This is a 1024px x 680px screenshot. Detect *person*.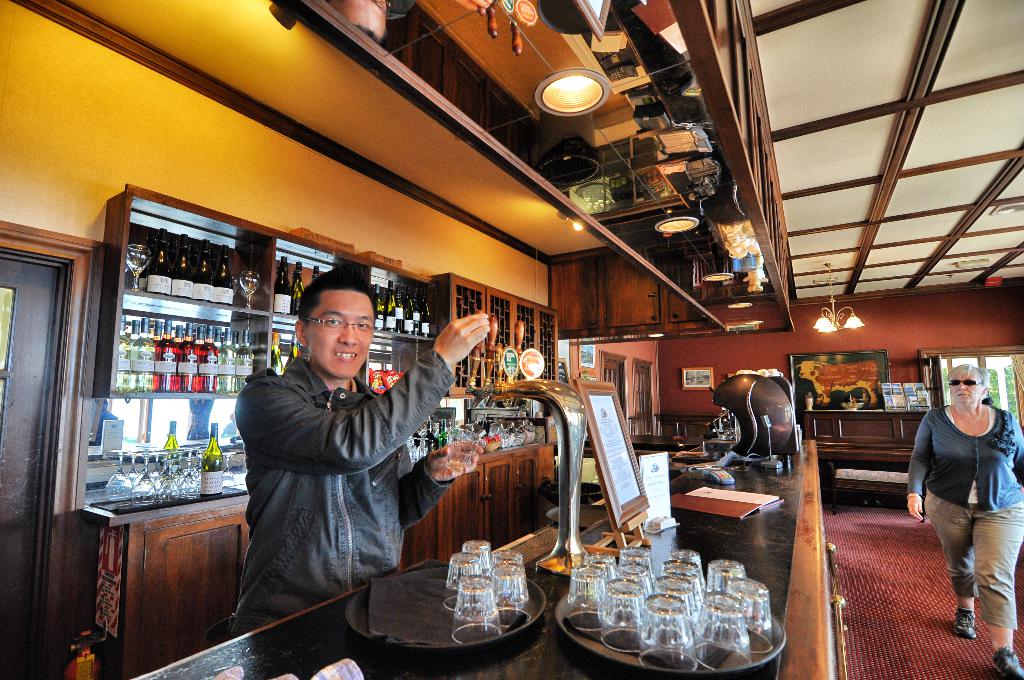
<region>228, 259, 496, 639</region>.
